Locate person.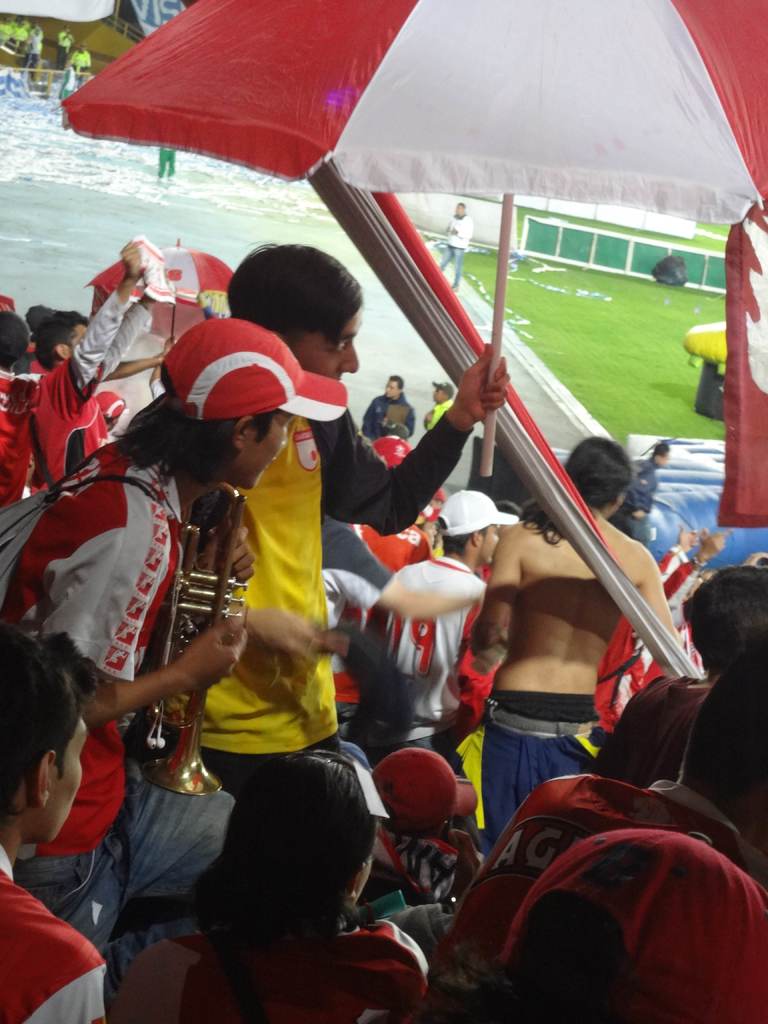
Bounding box: locate(443, 200, 474, 294).
